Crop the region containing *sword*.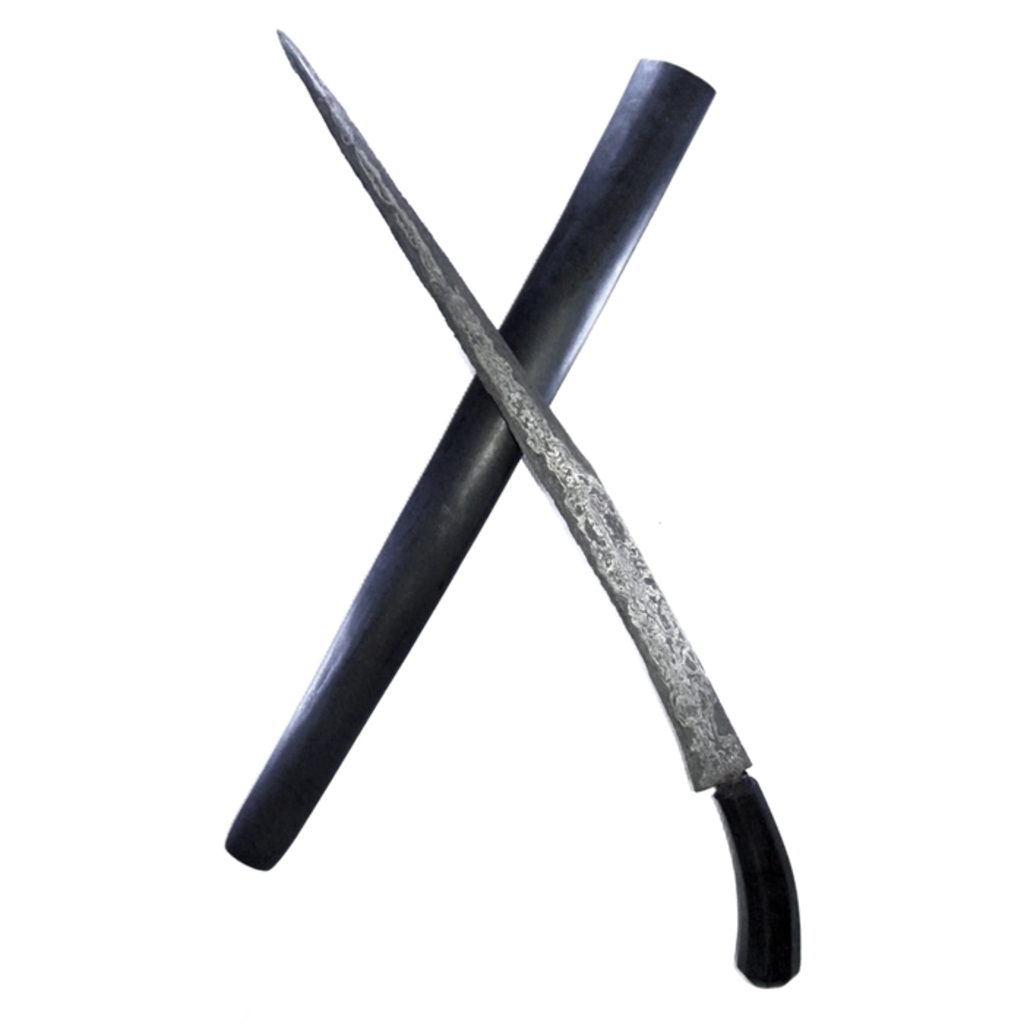
Crop region: detection(274, 25, 800, 989).
